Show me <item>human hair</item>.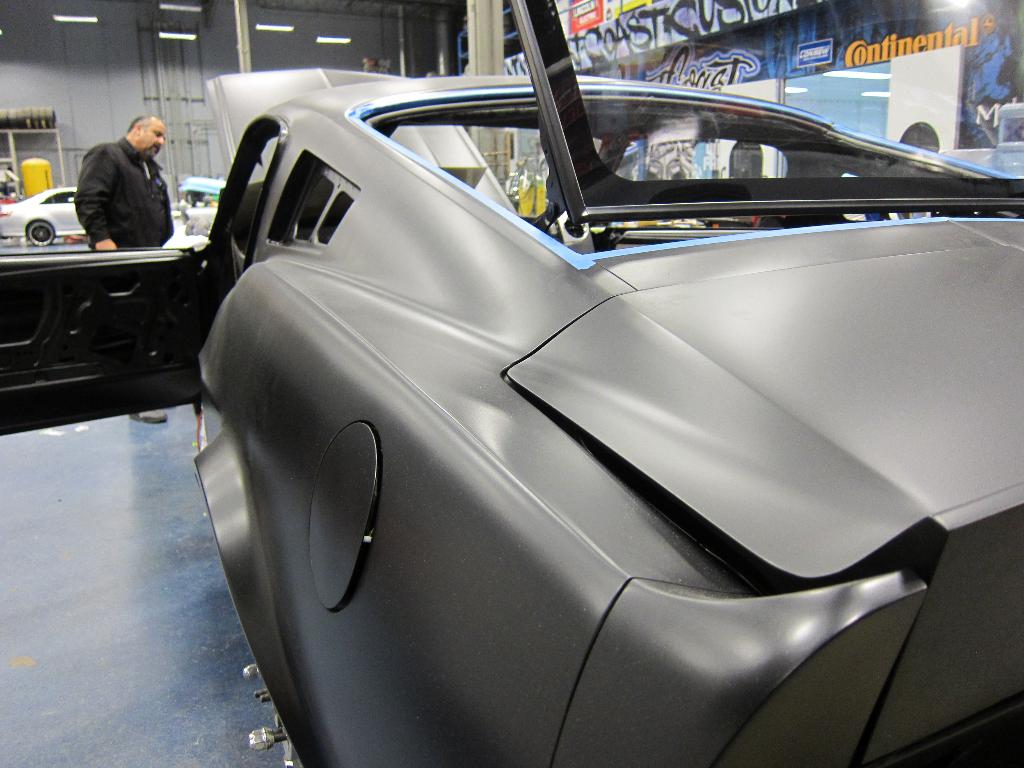
<item>human hair</item> is here: x1=125 y1=111 x2=153 y2=135.
